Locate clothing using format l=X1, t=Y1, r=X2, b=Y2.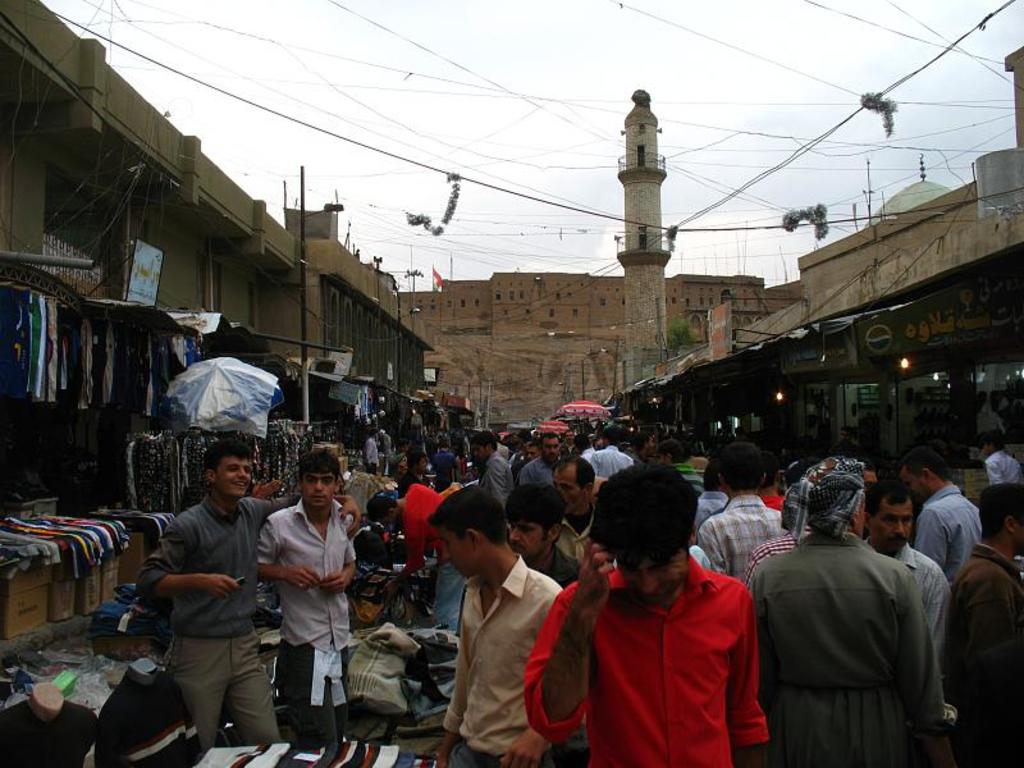
l=928, t=539, r=1021, b=767.
